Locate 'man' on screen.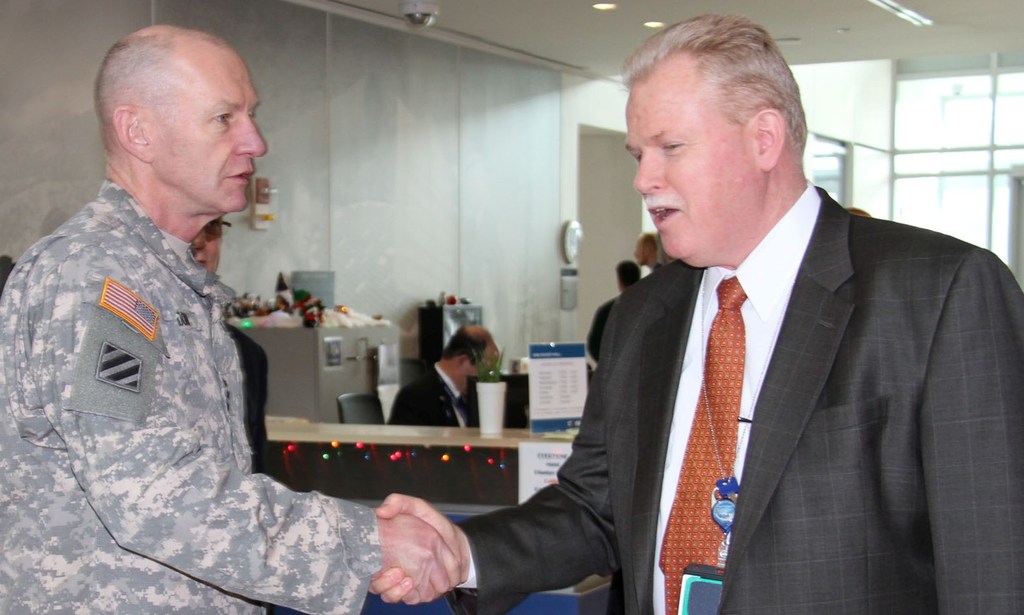
On screen at crop(385, 326, 502, 427).
